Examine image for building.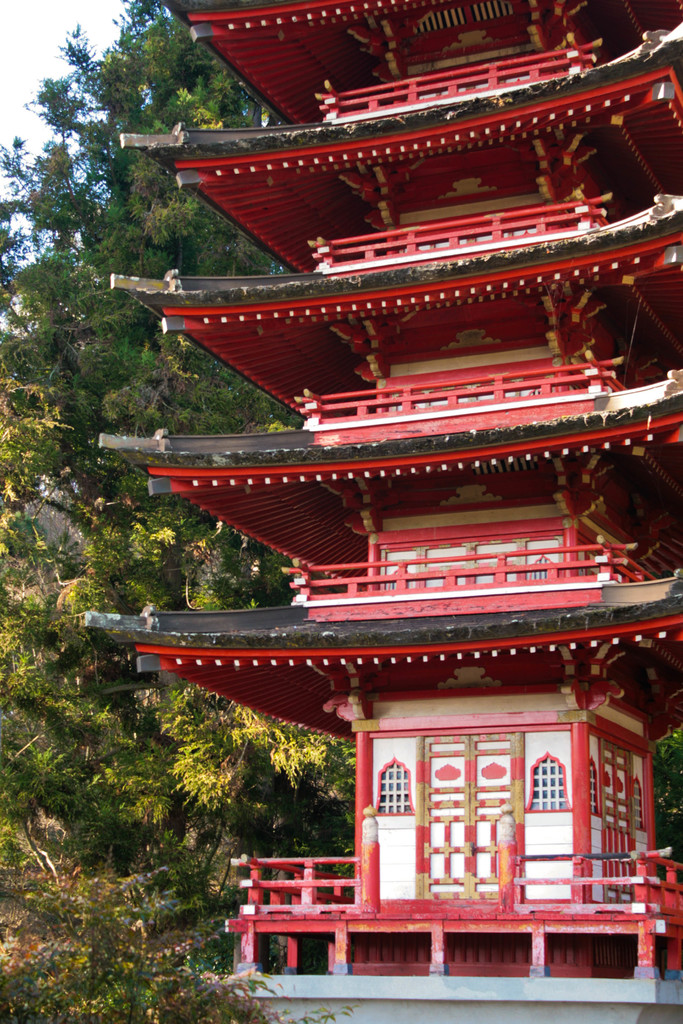
Examination result: pyautogui.locateOnScreen(79, 0, 682, 1023).
